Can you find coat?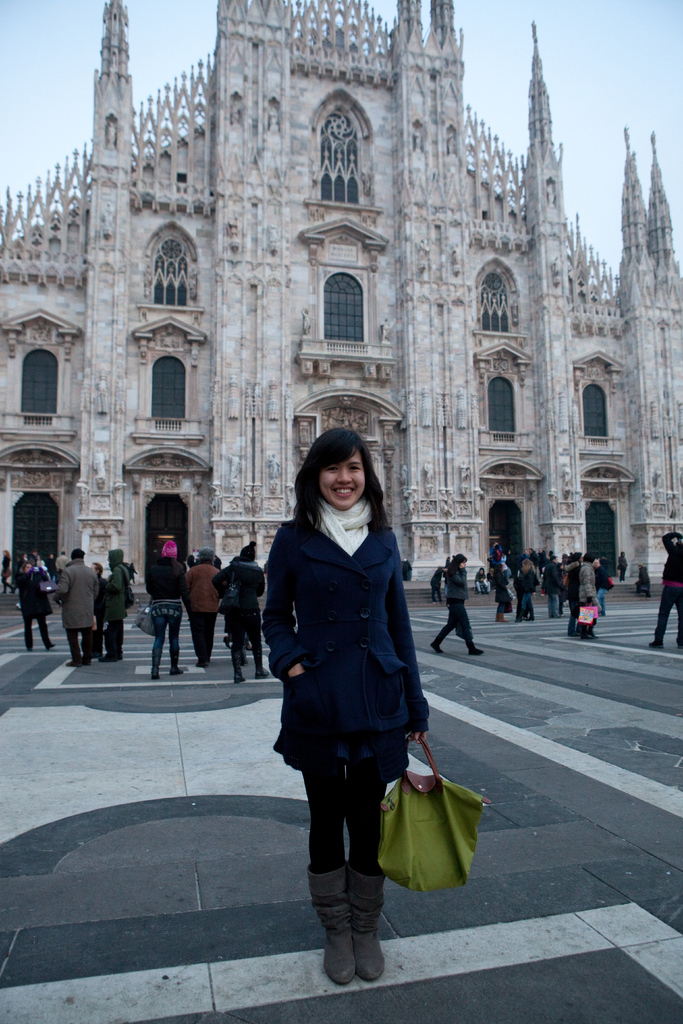
Yes, bounding box: <bbox>578, 554, 592, 603</bbox>.
